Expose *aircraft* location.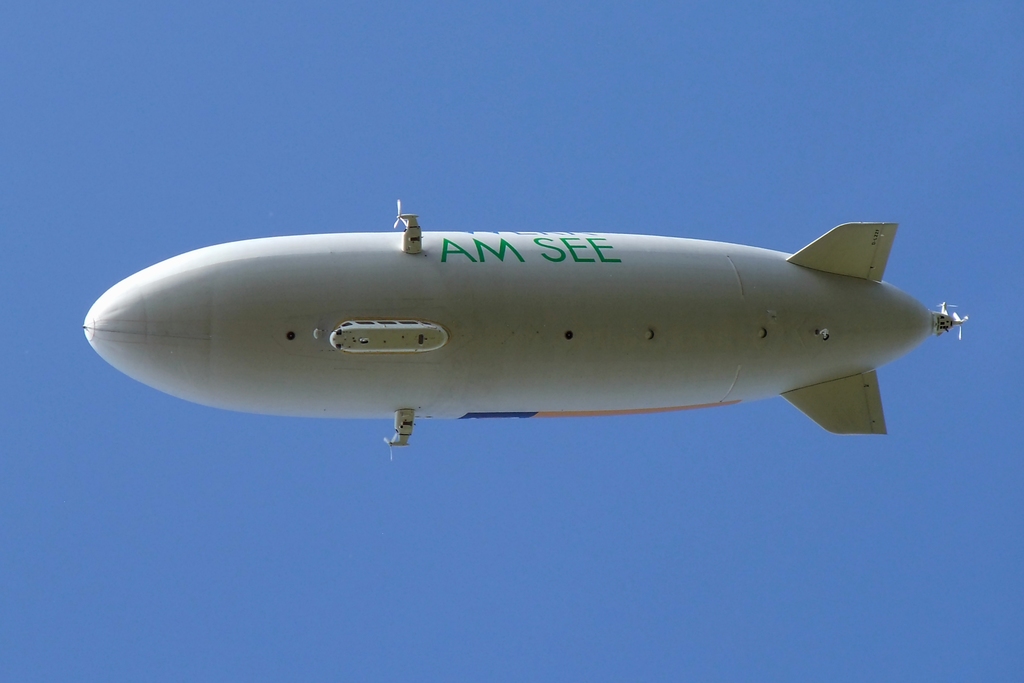
Exposed at l=106, t=198, r=952, b=480.
